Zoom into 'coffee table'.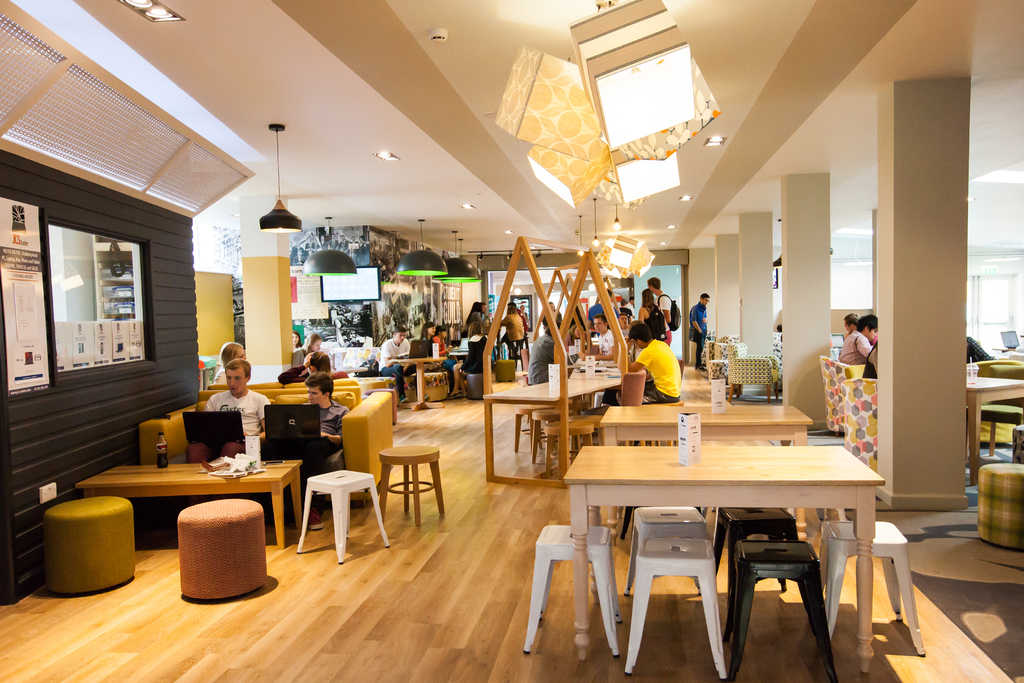
Zoom target: bbox=(567, 446, 882, 661).
